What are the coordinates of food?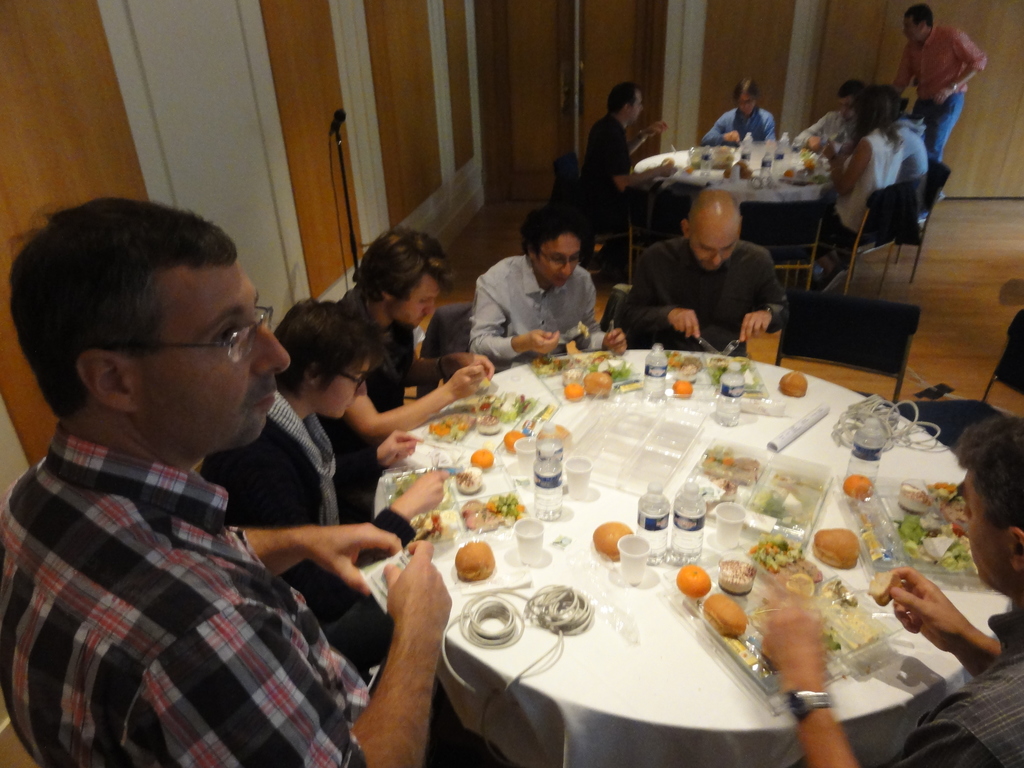
locate(718, 556, 755, 593).
